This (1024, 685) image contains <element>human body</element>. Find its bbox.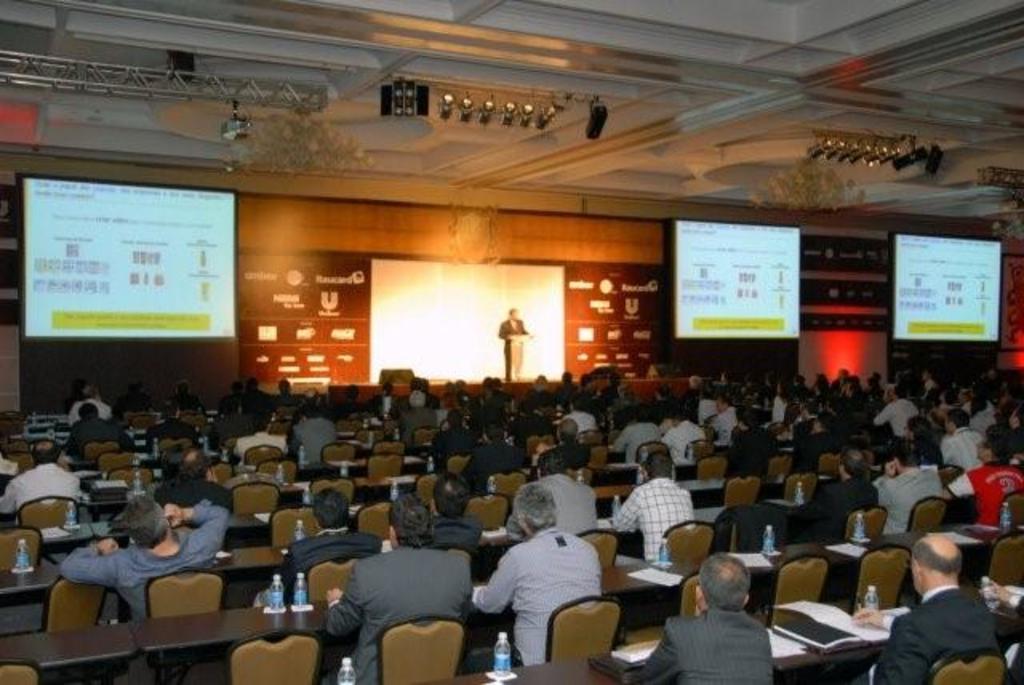
box(875, 536, 998, 683).
